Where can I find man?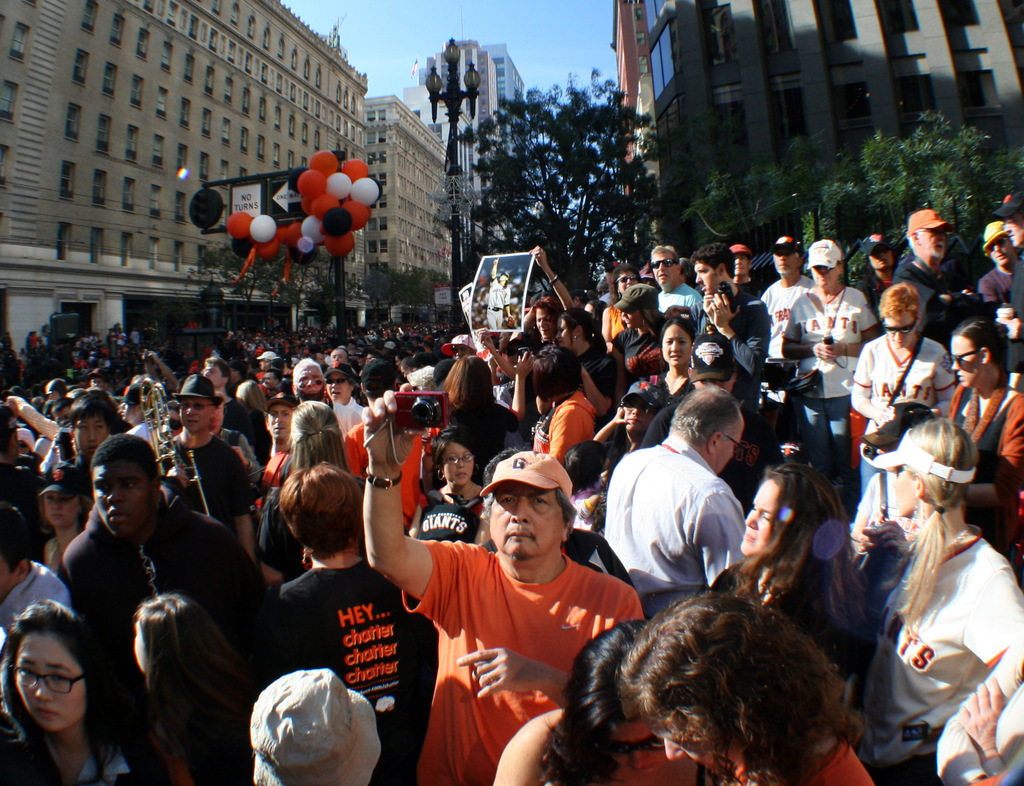
You can find it at Rect(154, 374, 256, 559).
